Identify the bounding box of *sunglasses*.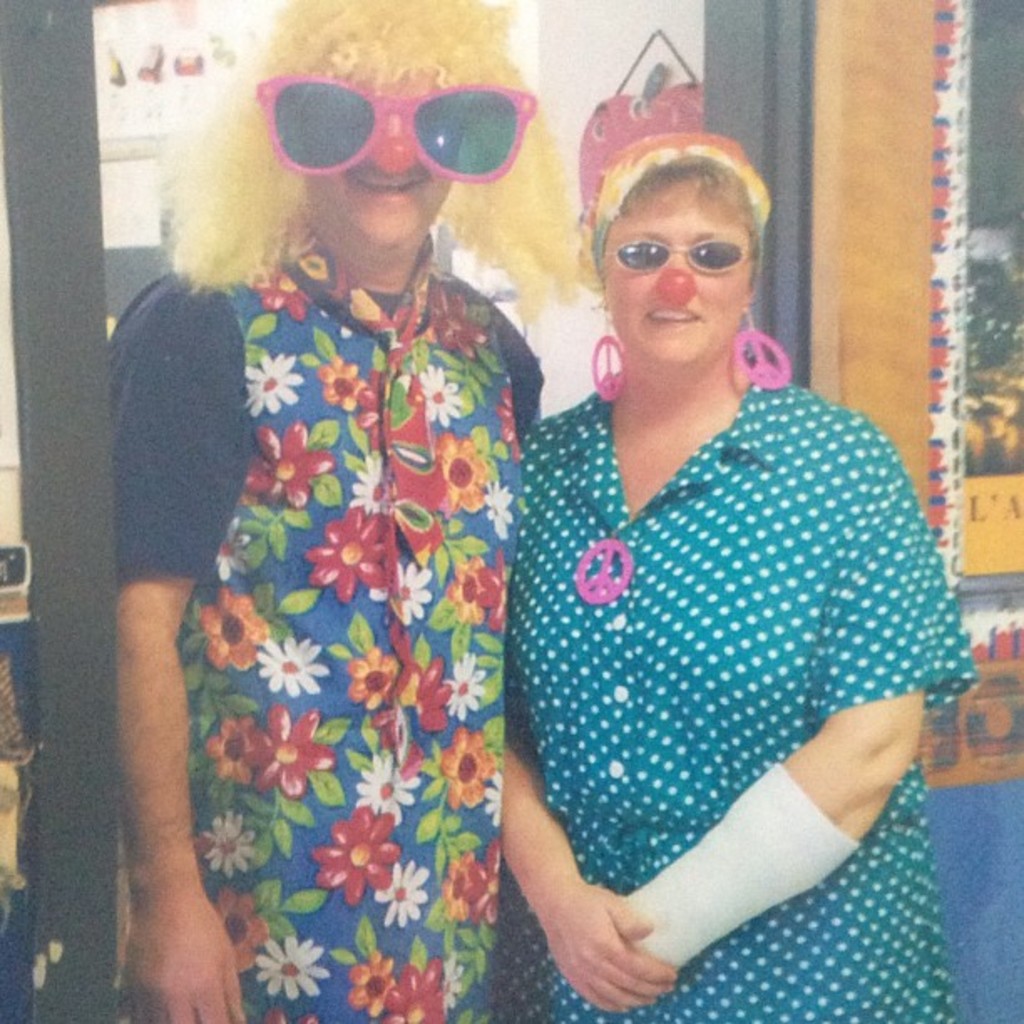
detection(256, 74, 535, 184).
